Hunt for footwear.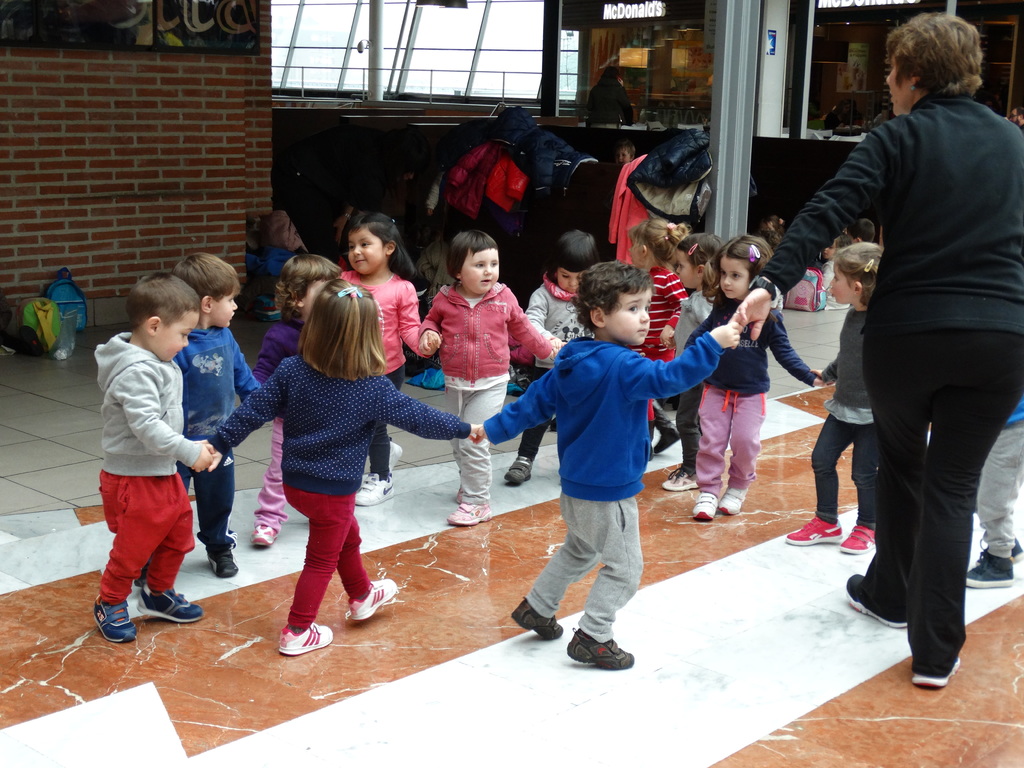
Hunted down at Rect(511, 595, 567, 643).
